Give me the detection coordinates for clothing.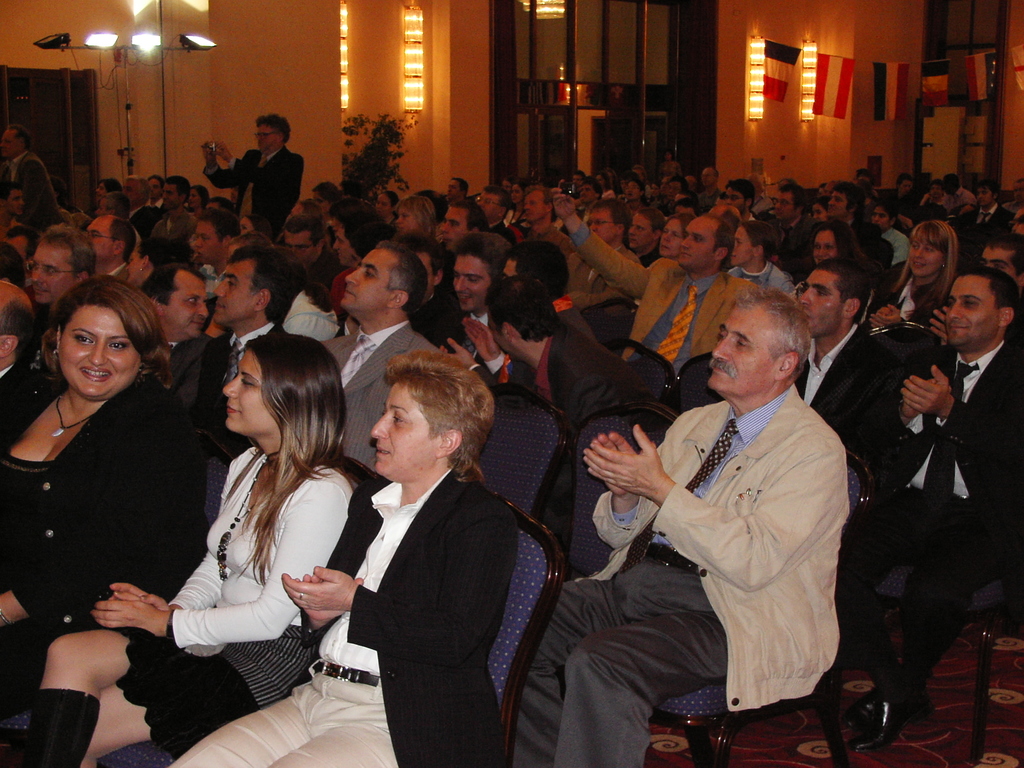
773/216/814/275.
